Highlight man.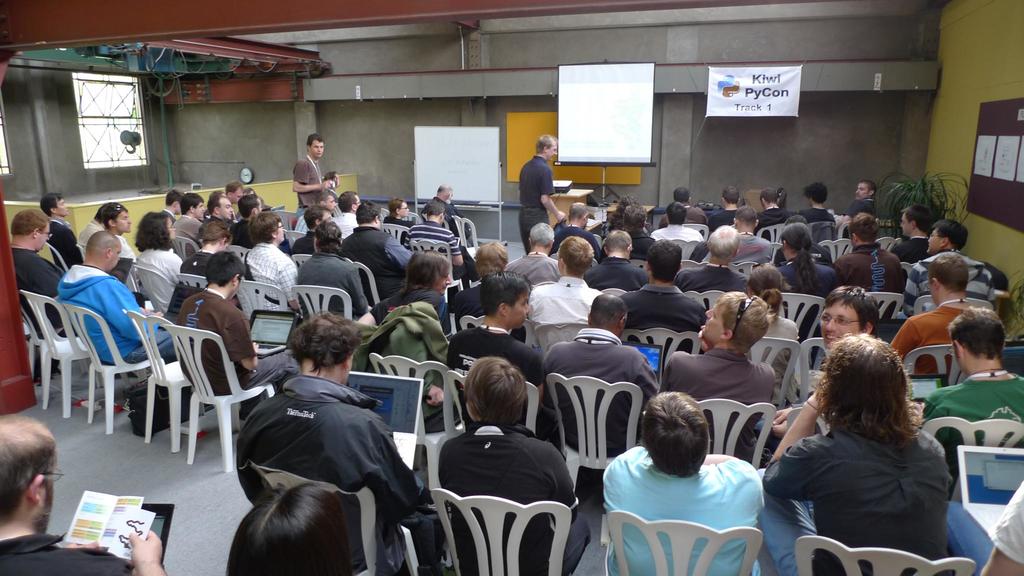
Highlighted region: left=926, top=302, right=1023, bottom=474.
